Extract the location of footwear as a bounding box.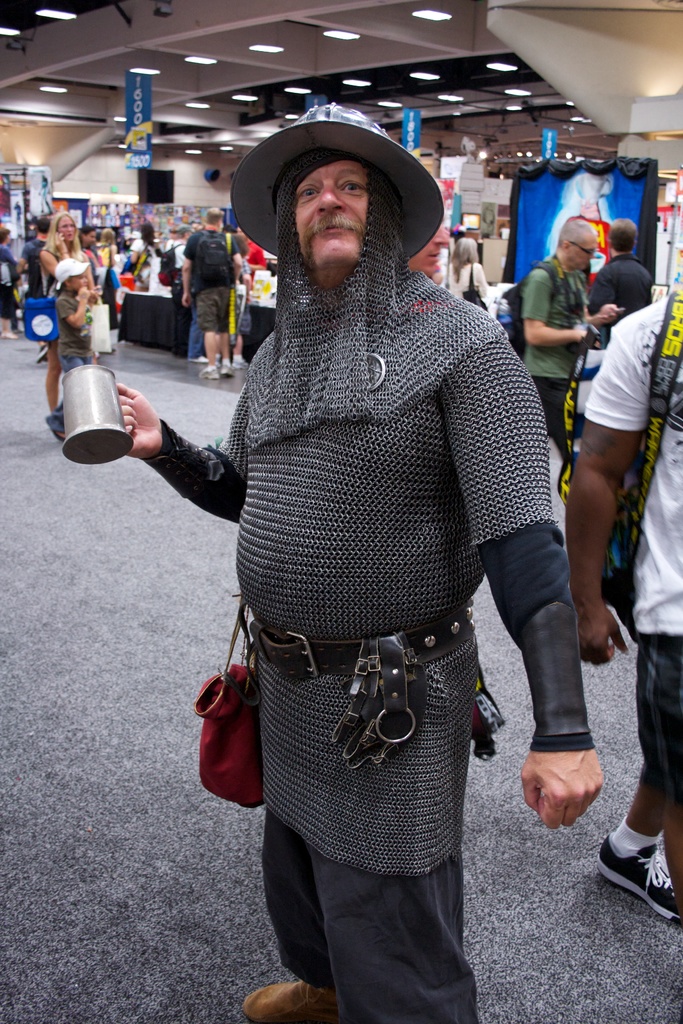
box(243, 984, 345, 1023).
